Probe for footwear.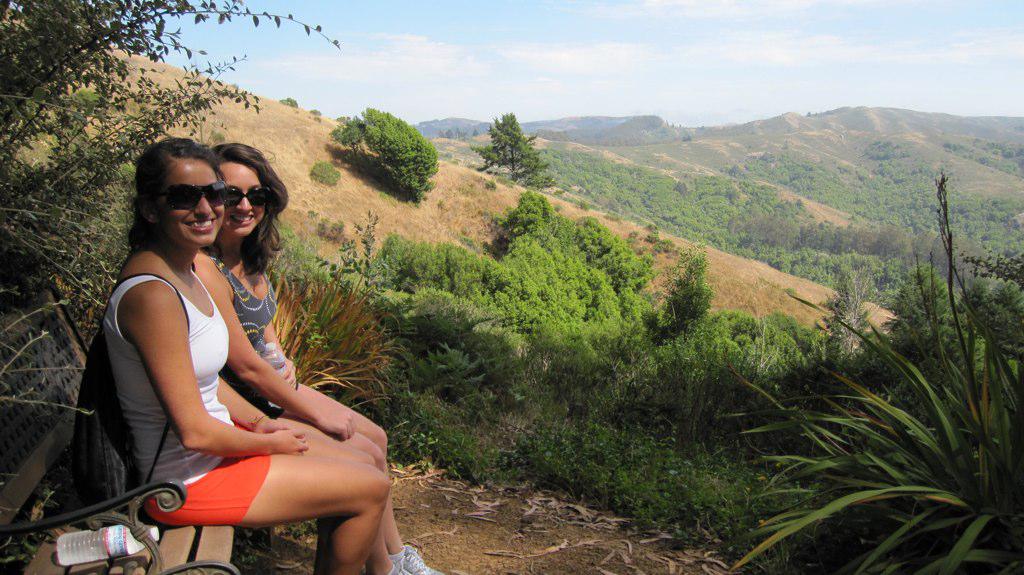
Probe result: rect(390, 542, 444, 574).
